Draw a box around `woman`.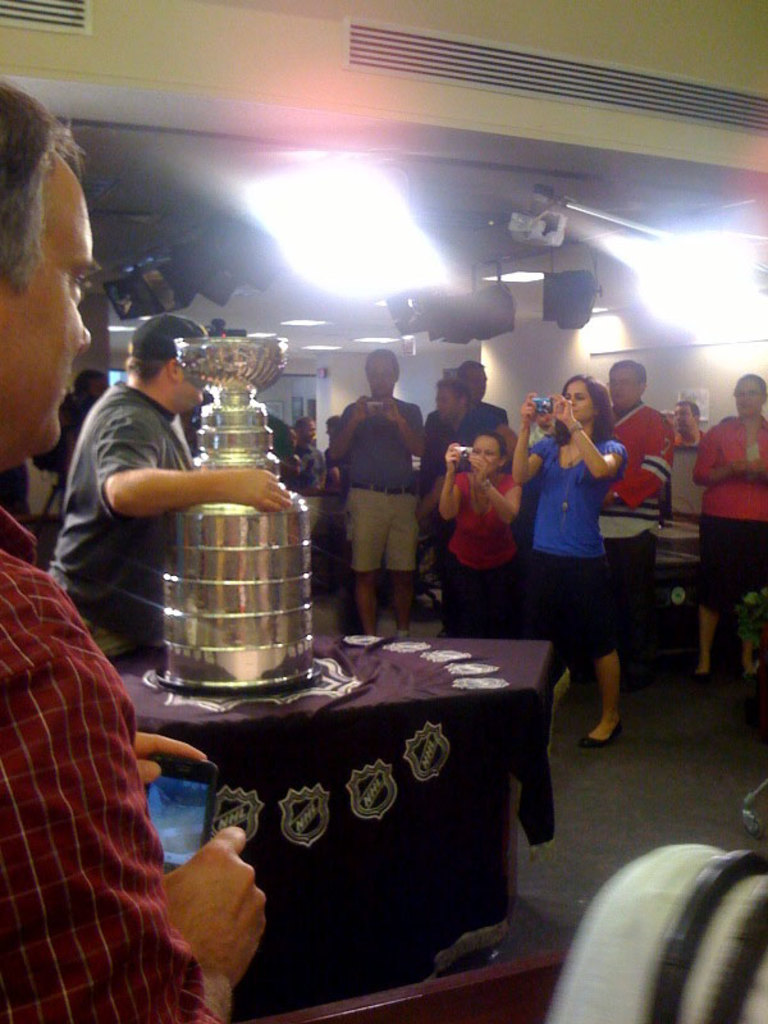
(x1=509, y1=367, x2=621, y2=741).
